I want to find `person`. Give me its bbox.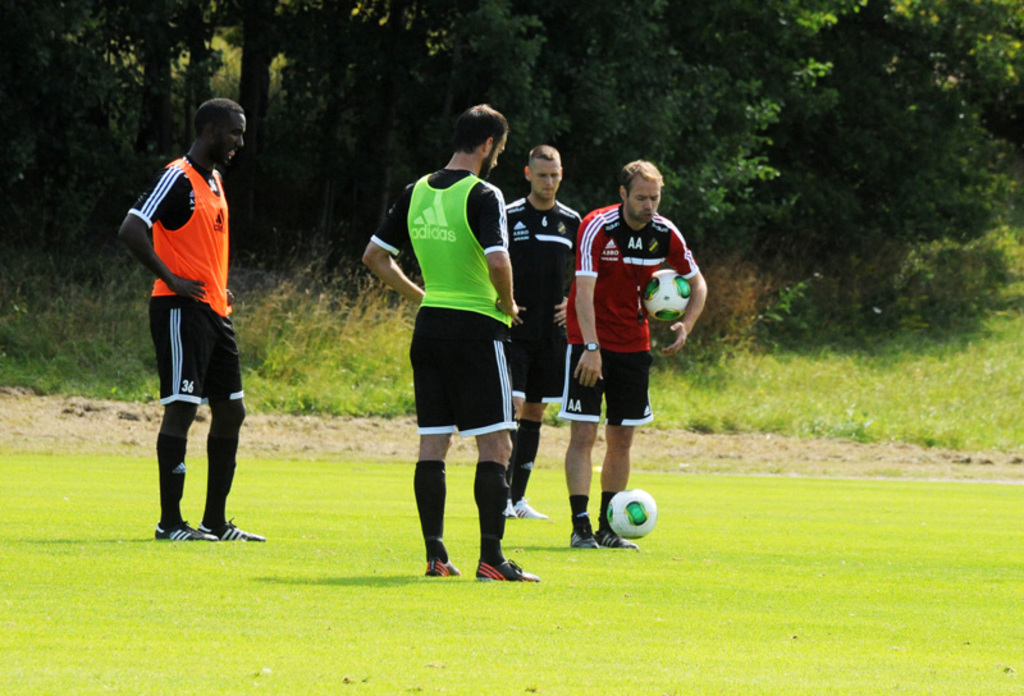
left=564, top=156, right=710, bottom=548.
